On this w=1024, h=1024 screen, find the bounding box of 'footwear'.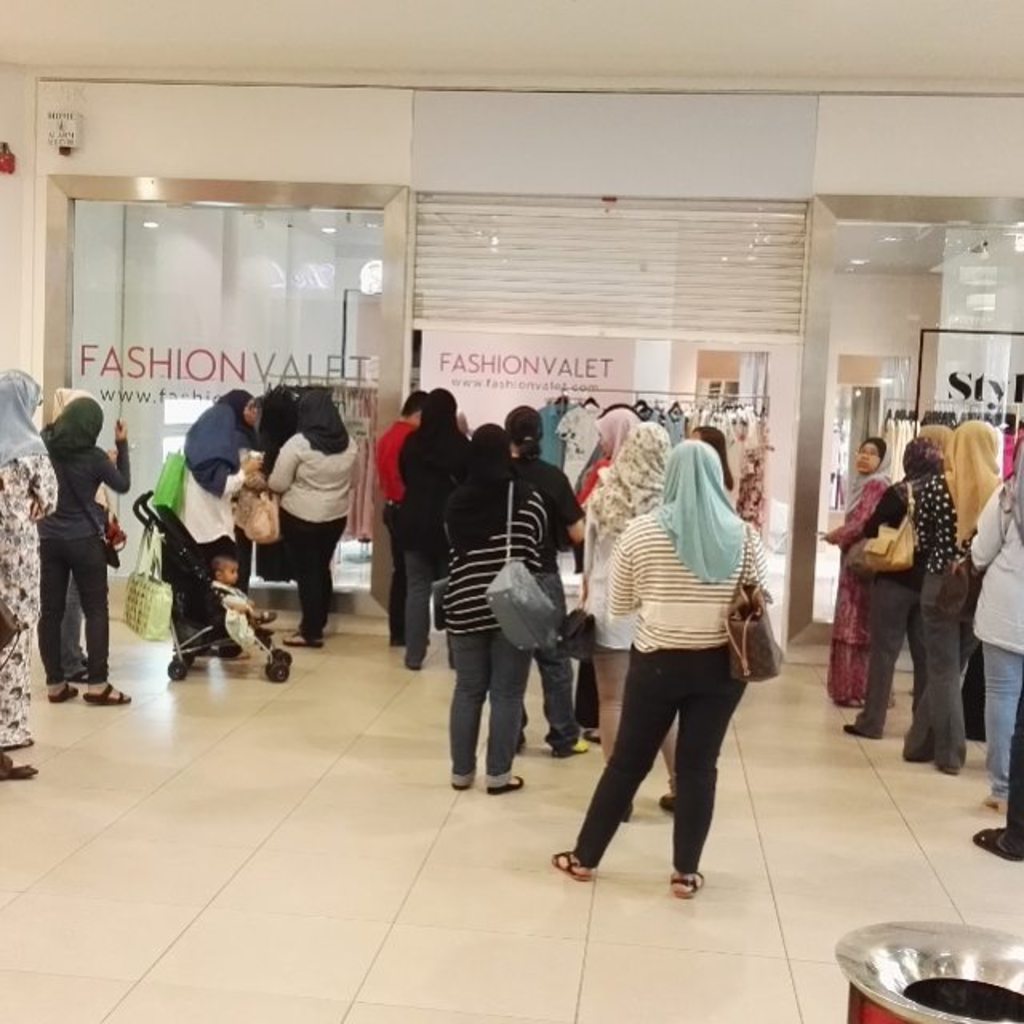
Bounding box: <region>448, 773, 474, 792</region>.
